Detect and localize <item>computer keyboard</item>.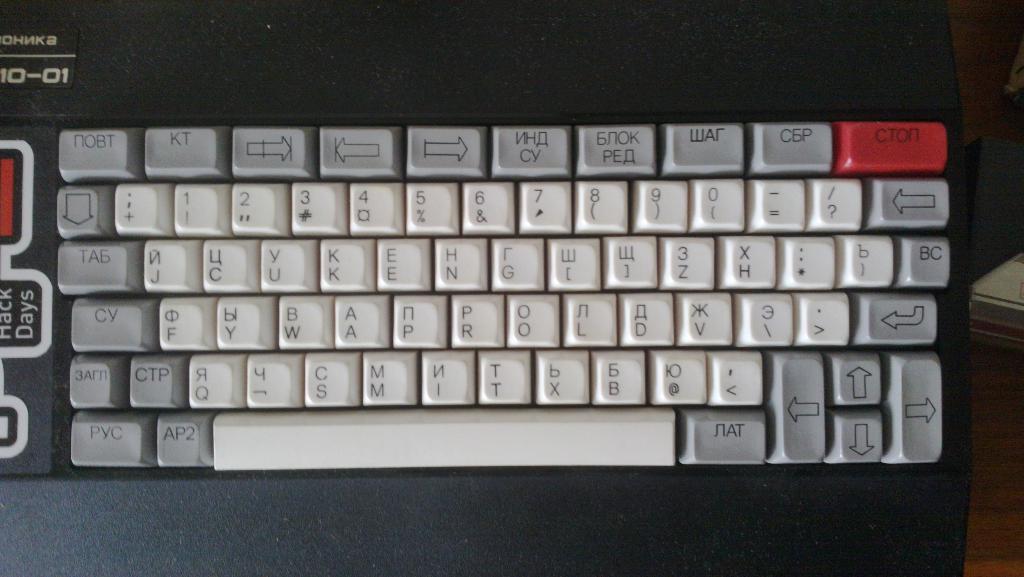
Localized at crop(0, 3, 968, 576).
